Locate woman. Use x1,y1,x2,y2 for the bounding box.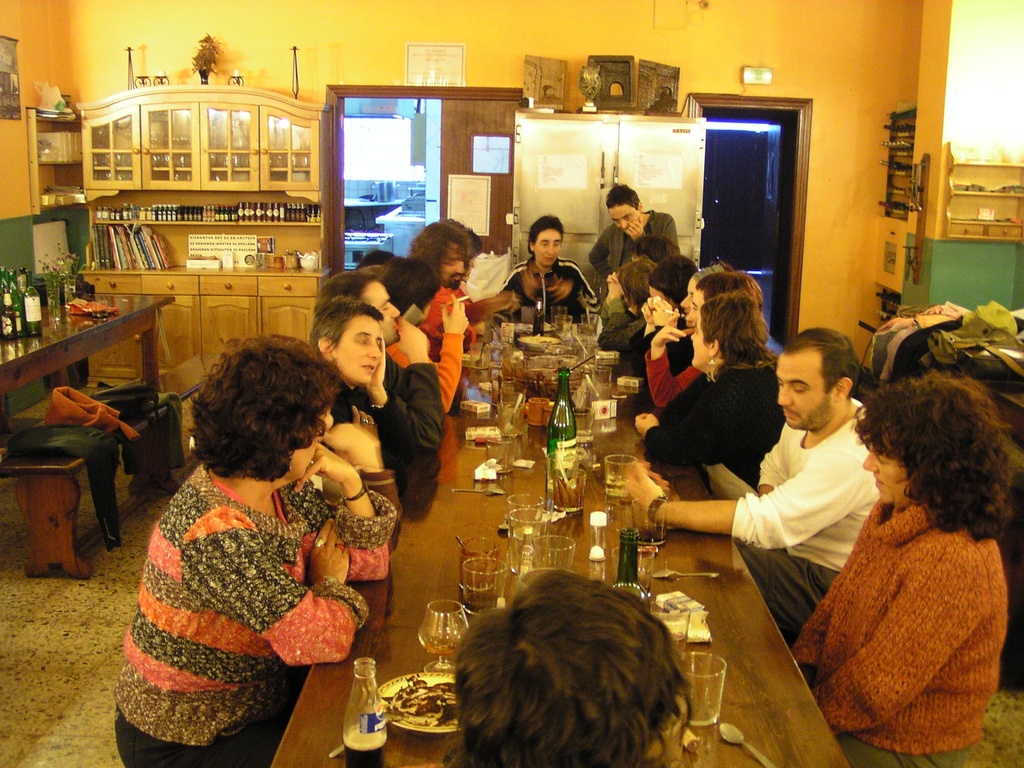
642,268,776,413.
